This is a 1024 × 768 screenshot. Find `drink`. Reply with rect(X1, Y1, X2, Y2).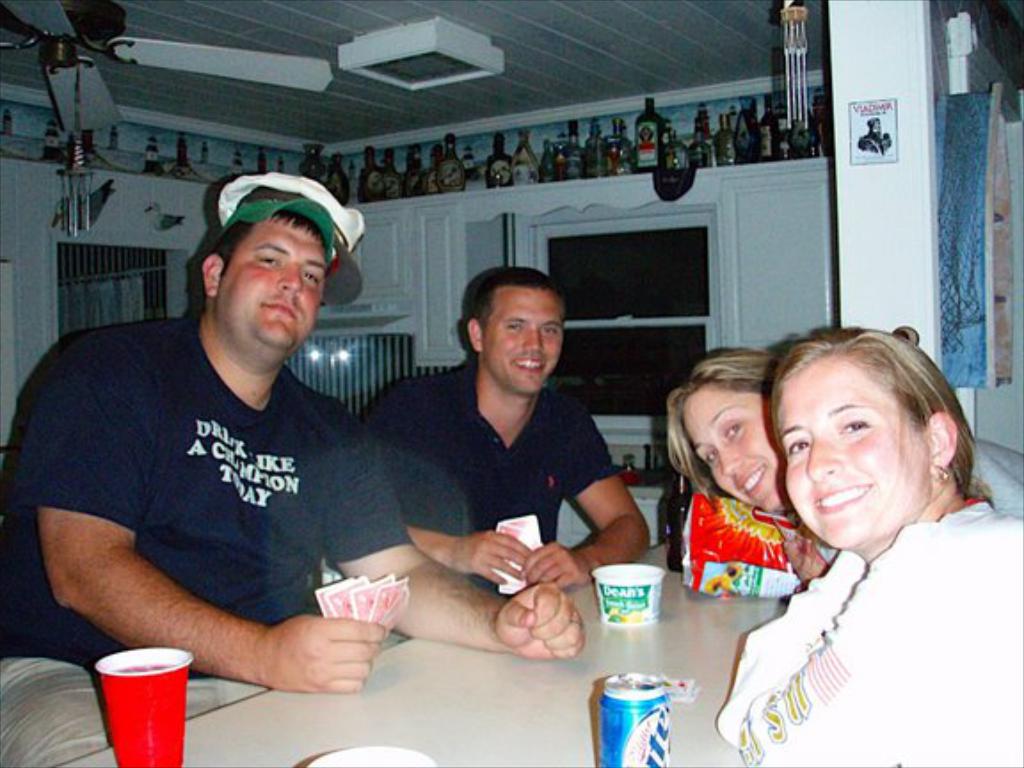
rect(322, 153, 352, 204).
